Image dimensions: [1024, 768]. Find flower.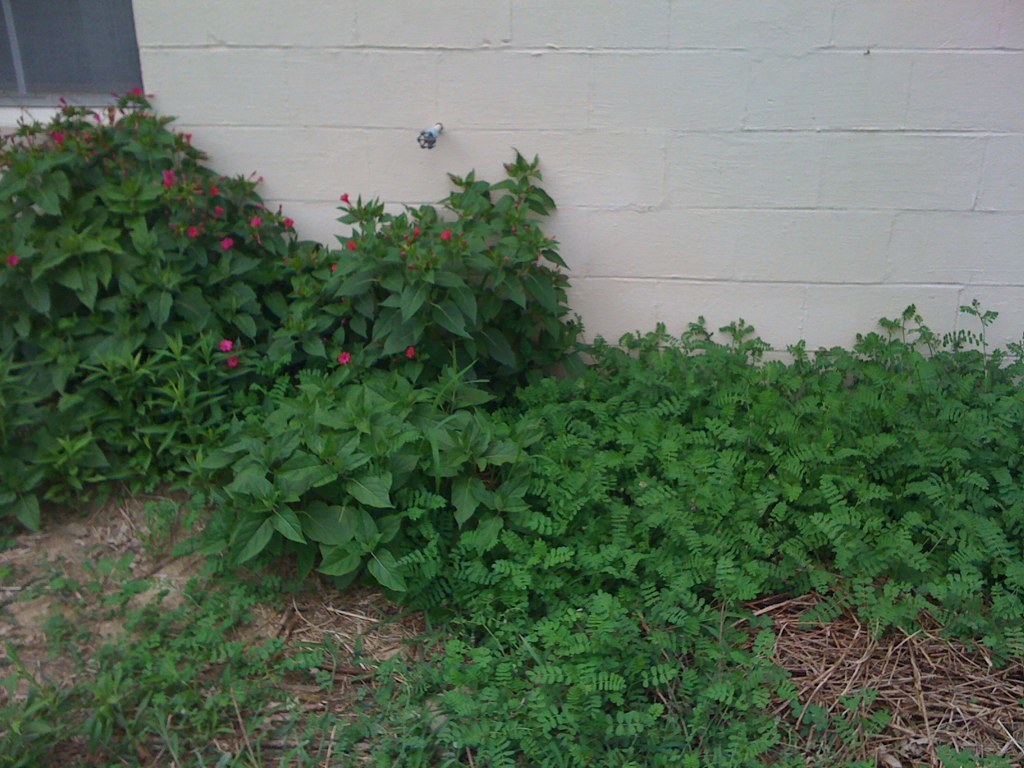
box=[281, 217, 294, 228].
